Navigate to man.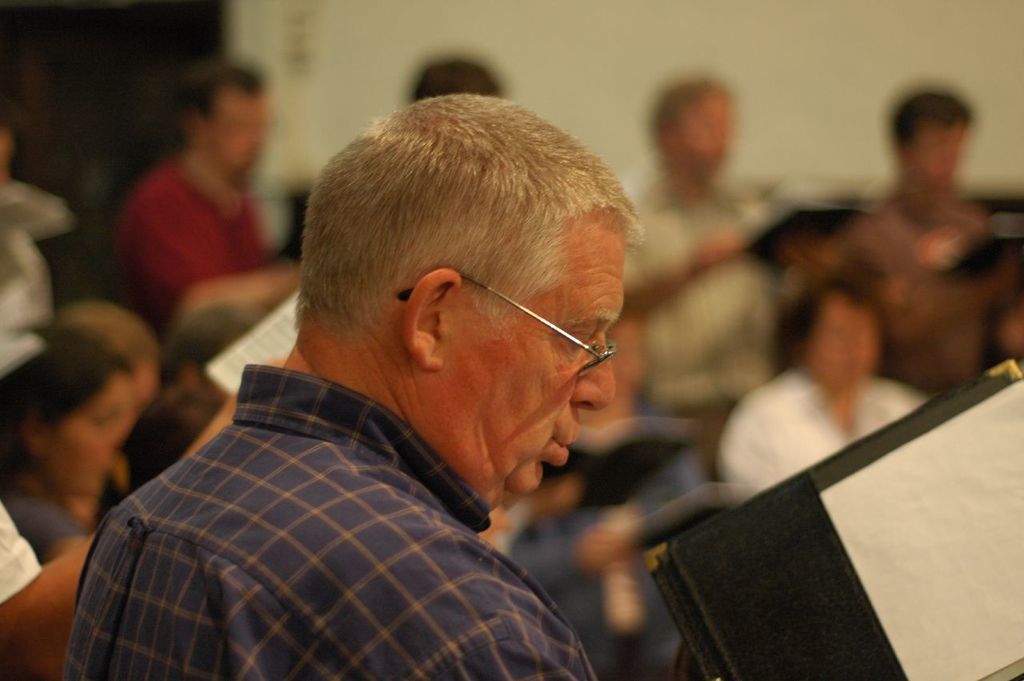
Navigation target: pyautogui.locateOnScreen(782, 77, 1023, 389).
